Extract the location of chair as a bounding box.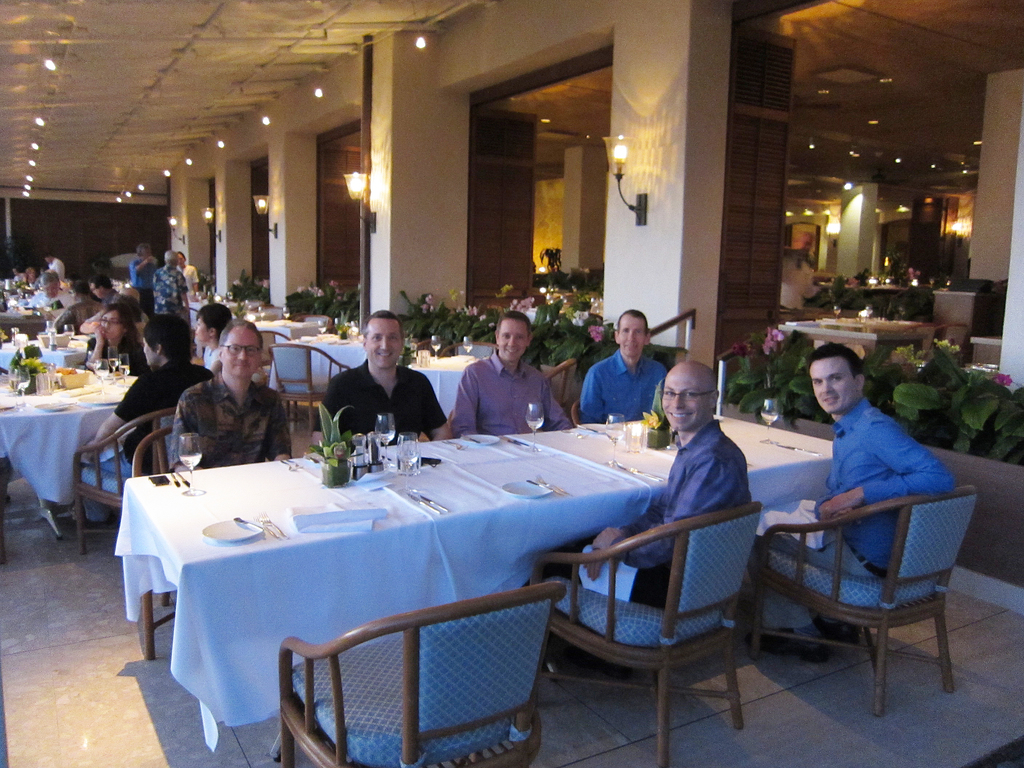
bbox(133, 426, 182, 653).
